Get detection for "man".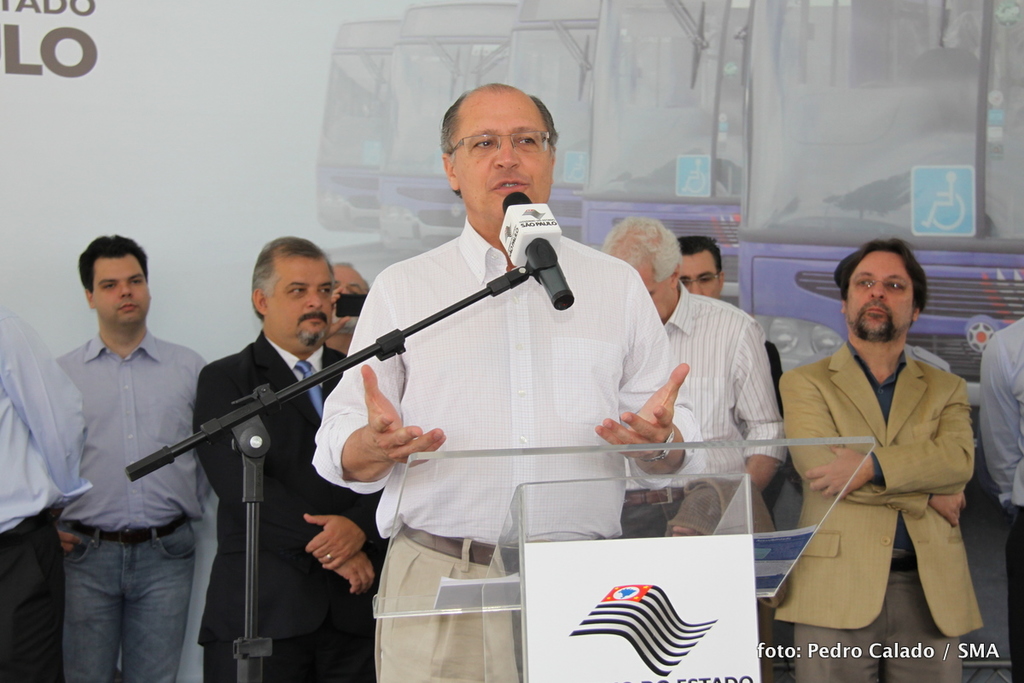
Detection: <box>191,258,393,682</box>.
